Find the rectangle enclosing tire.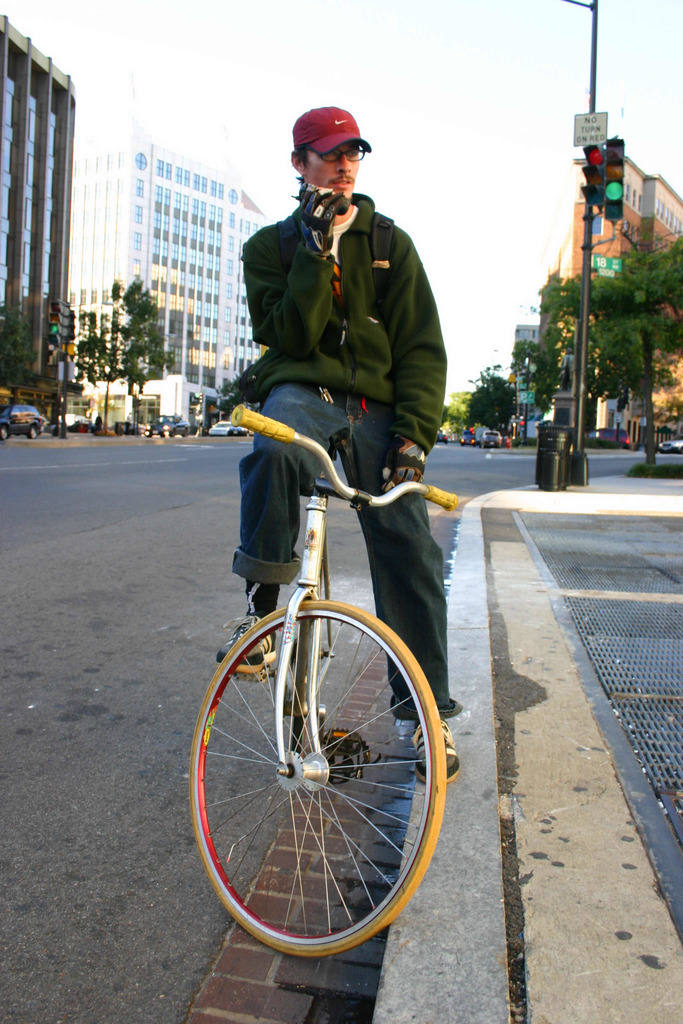
x1=186, y1=597, x2=447, y2=954.
